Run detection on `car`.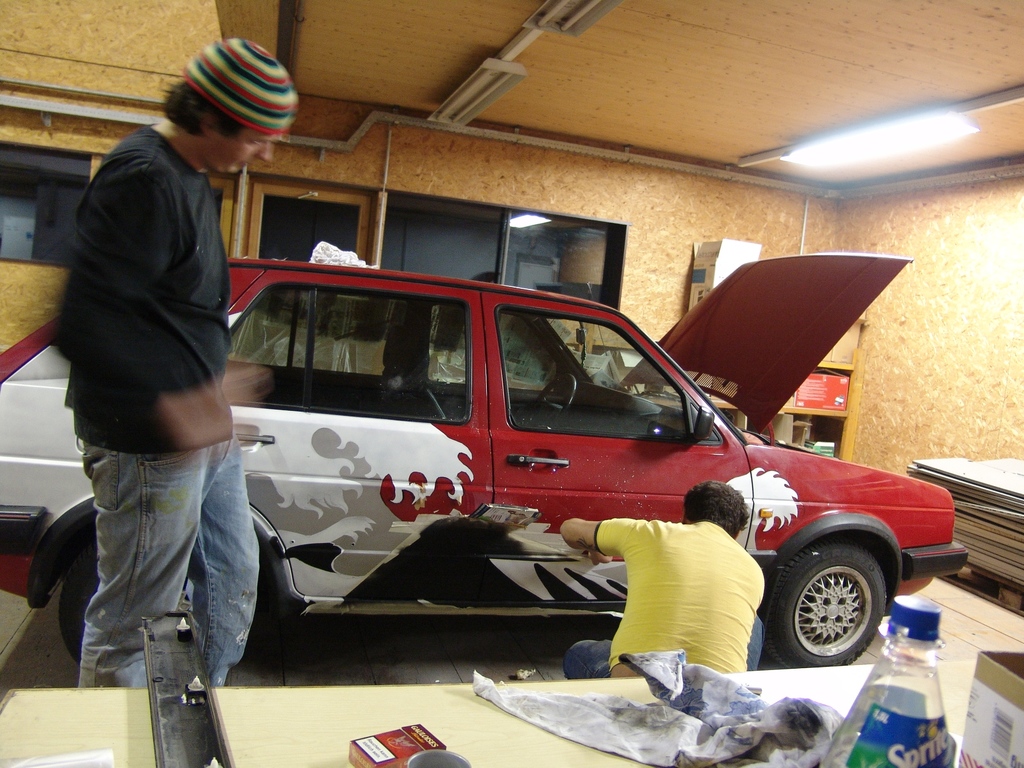
Result: select_region(0, 257, 968, 668).
